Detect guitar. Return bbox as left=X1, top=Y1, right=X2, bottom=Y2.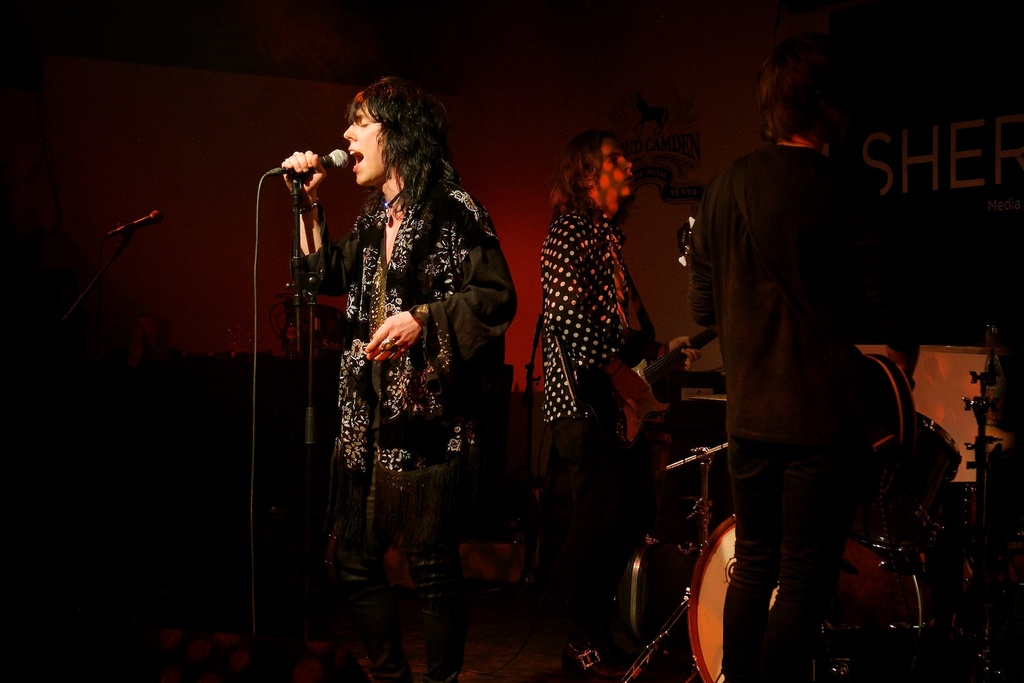
left=865, top=352, right=918, bottom=460.
